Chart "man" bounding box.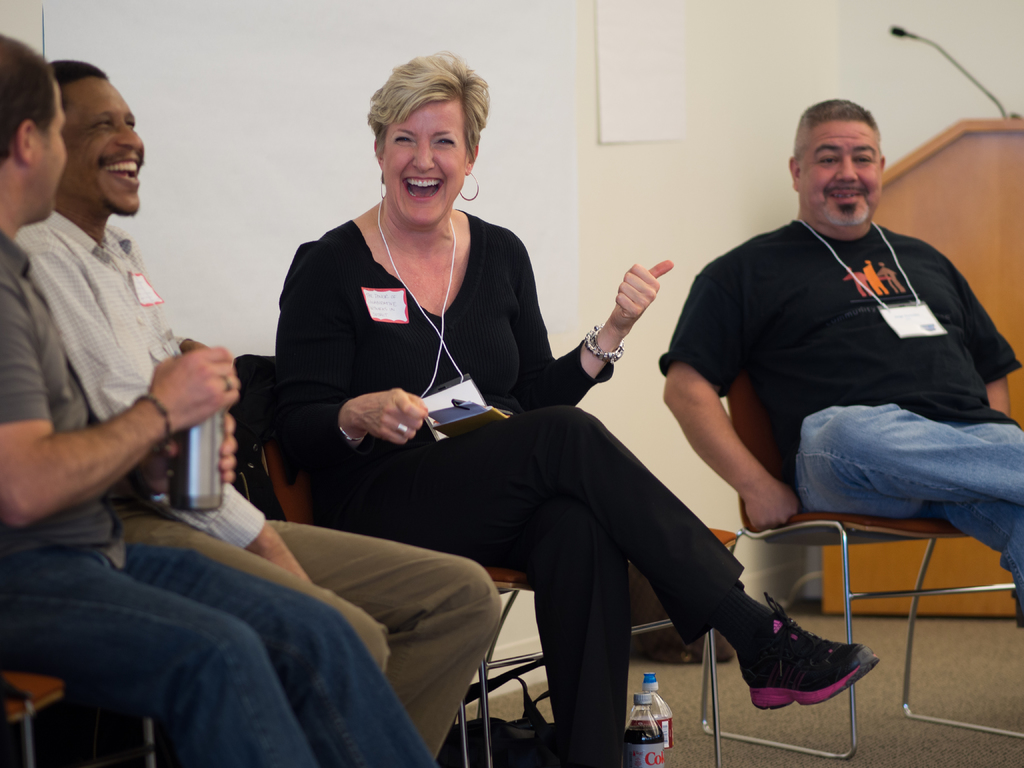
Charted: 654, 91, 1016, 673.
